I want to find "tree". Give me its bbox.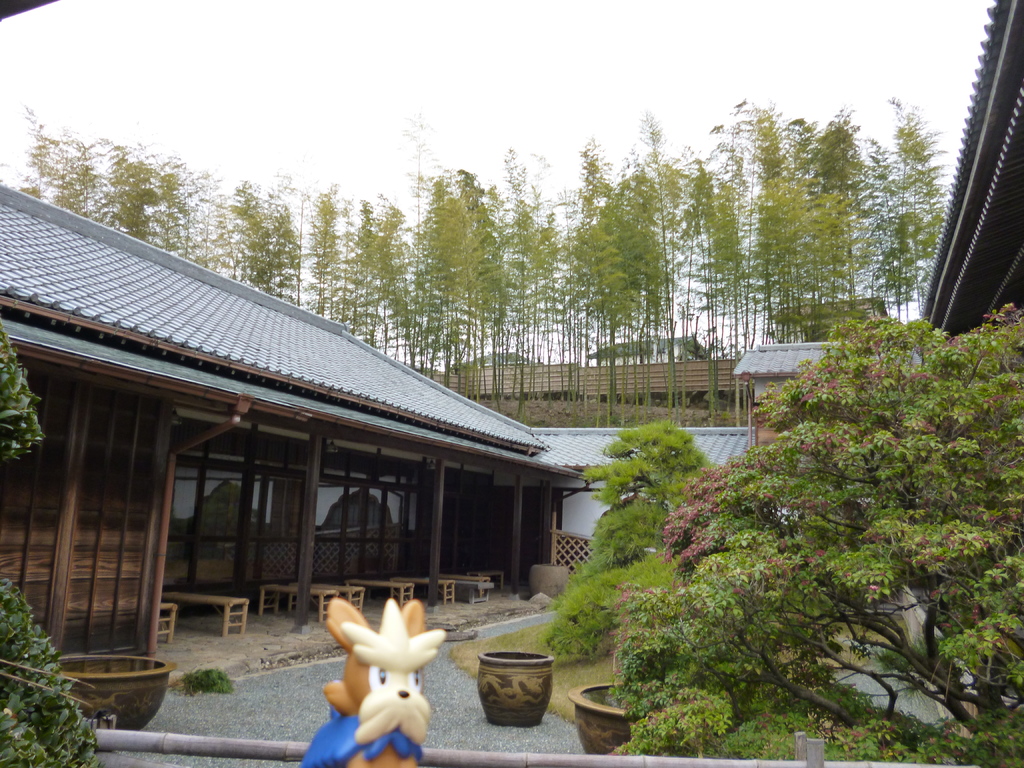
select_region(0, 327, 47, 473).
